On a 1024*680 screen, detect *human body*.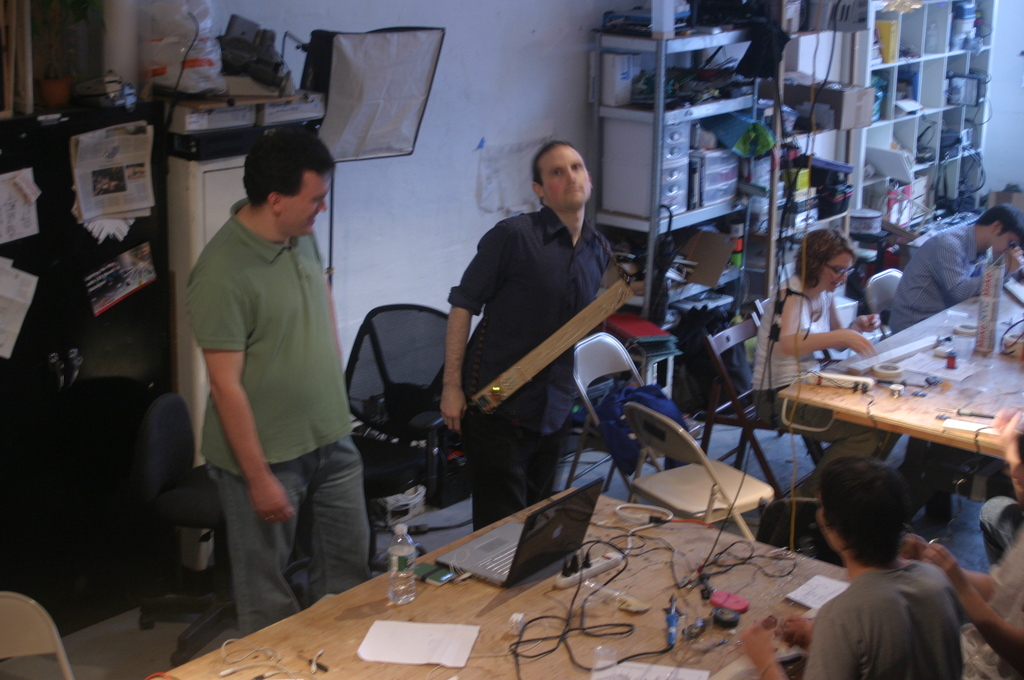
bbox=(883, 223, 1023, 332).
